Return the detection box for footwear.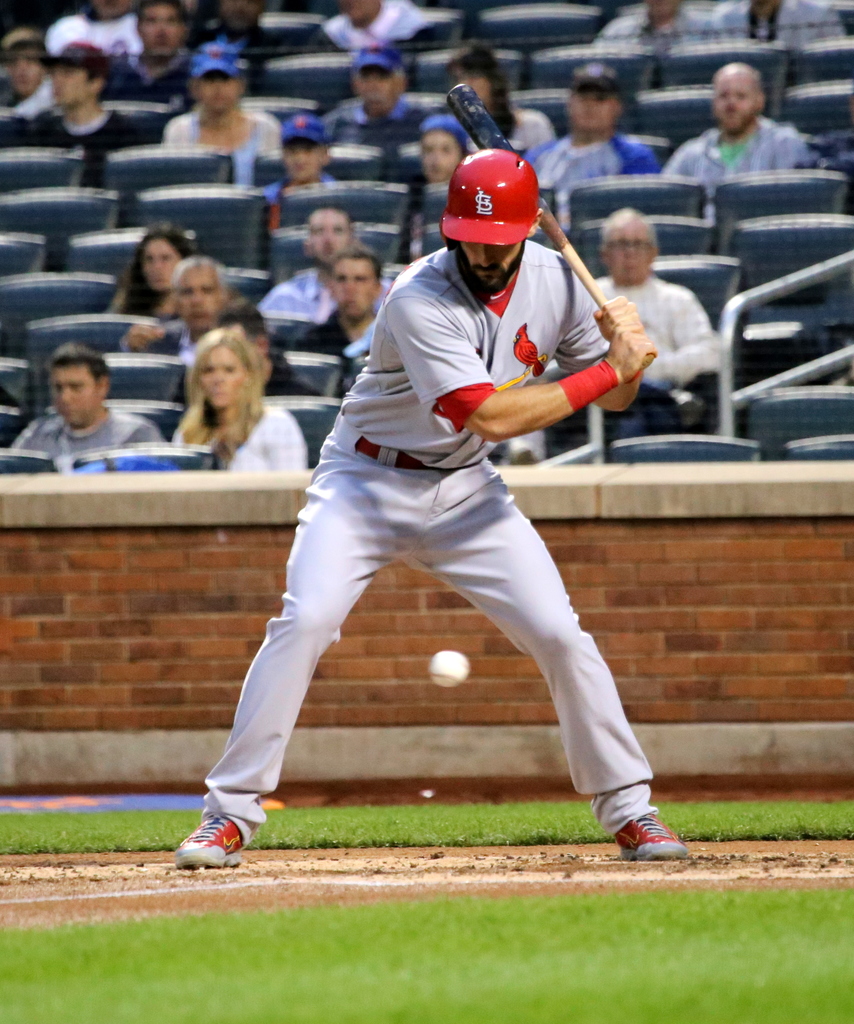
<box>613,818,692,858</box>.
